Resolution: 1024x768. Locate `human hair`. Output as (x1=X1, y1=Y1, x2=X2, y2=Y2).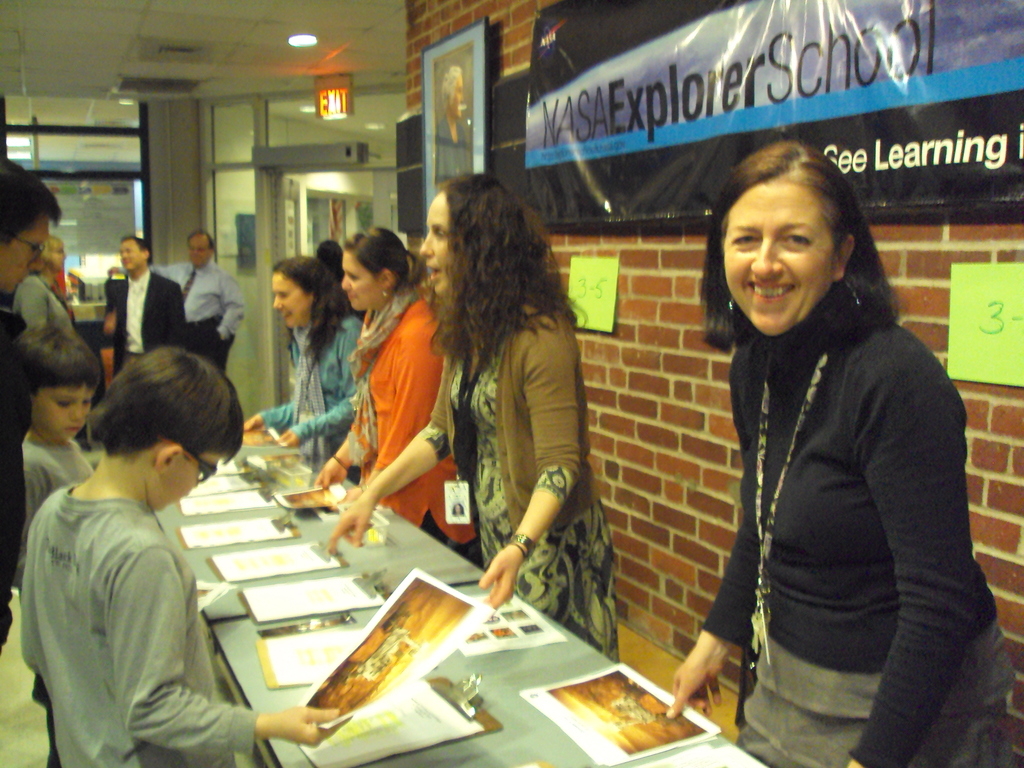
(x1=14, y1=321, x2=102, y2=401).
